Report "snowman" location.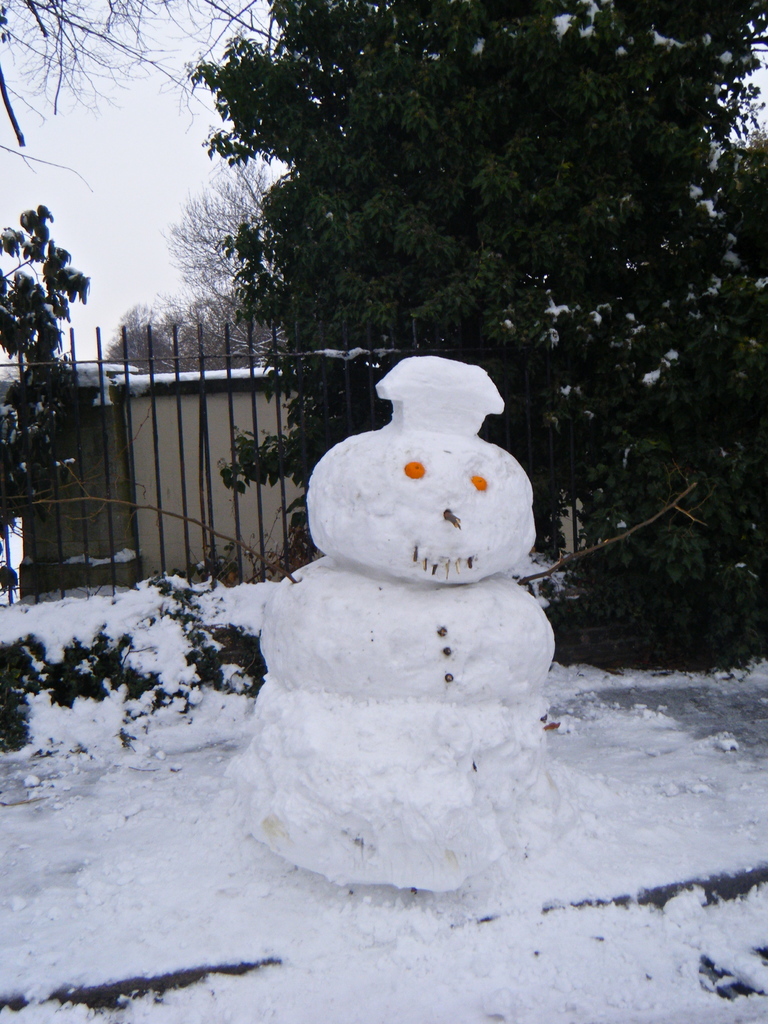
Report: detection(224, 355, 560, 897).
